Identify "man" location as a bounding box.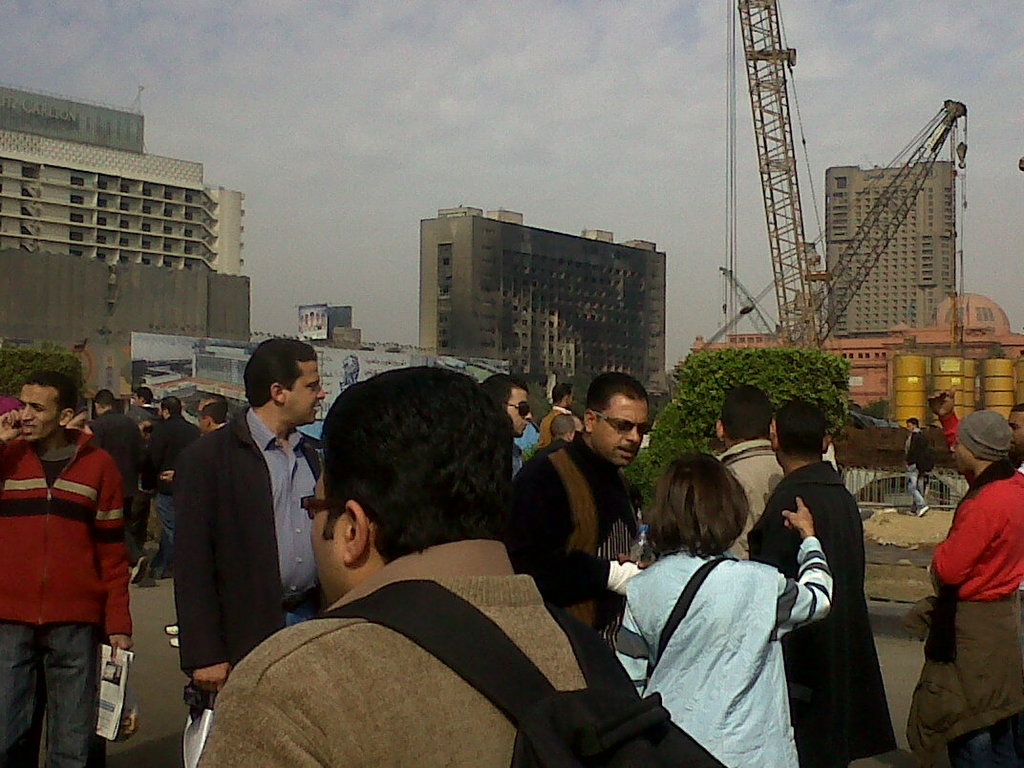
903:416:929:514.
